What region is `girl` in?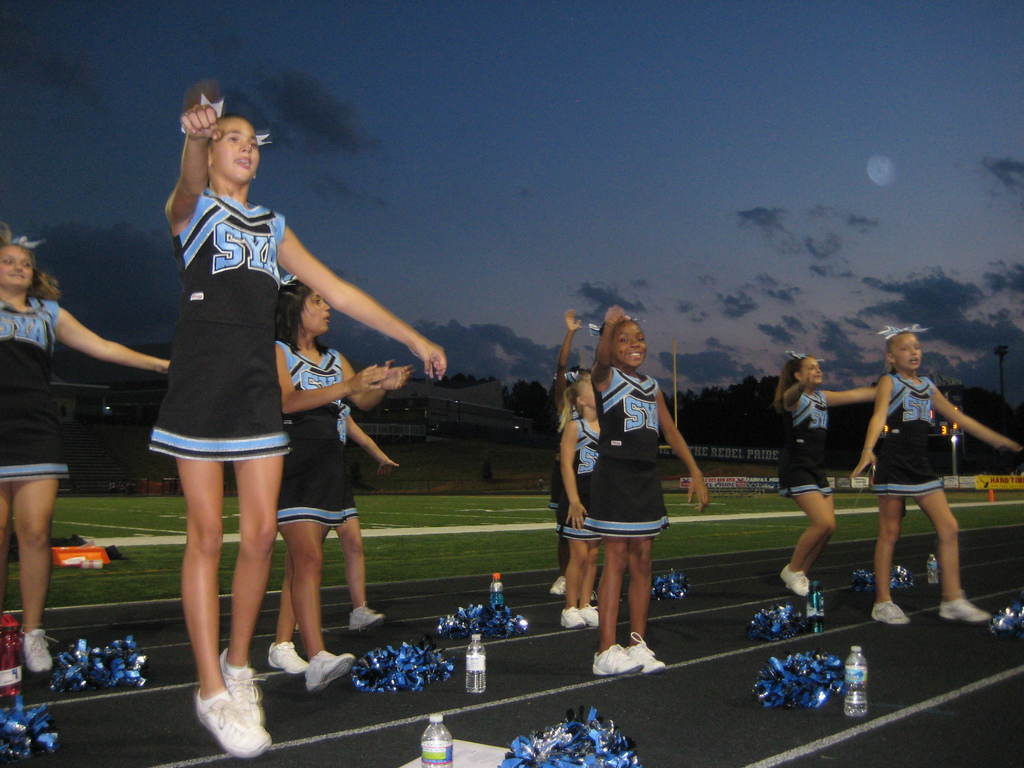
0 225 171 680.
